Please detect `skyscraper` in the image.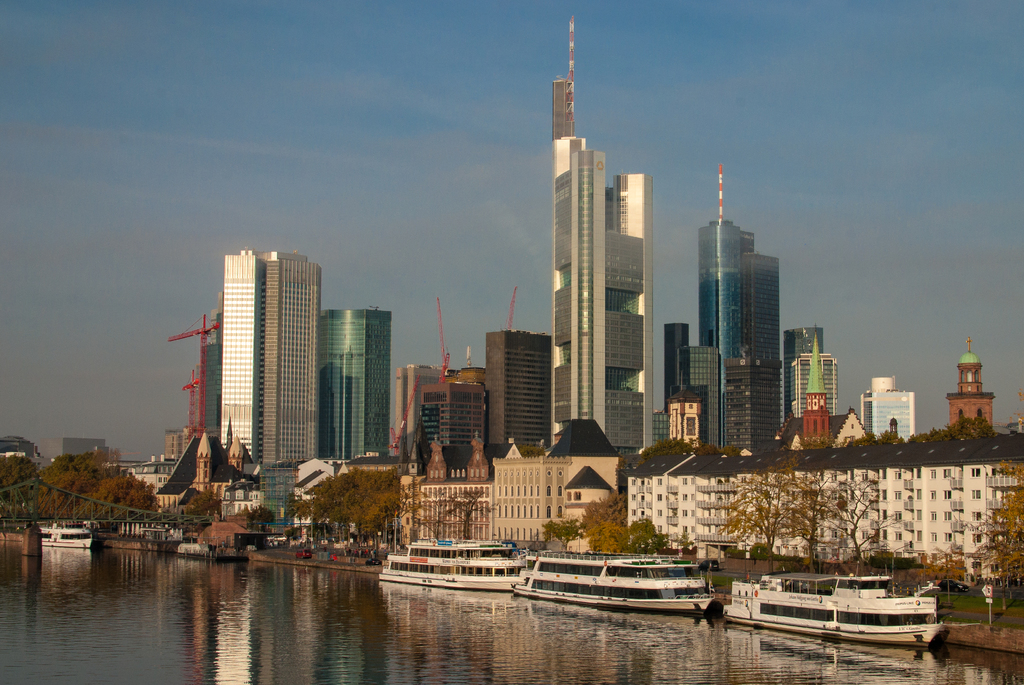
l=200, t=336, r=226, b=481.
